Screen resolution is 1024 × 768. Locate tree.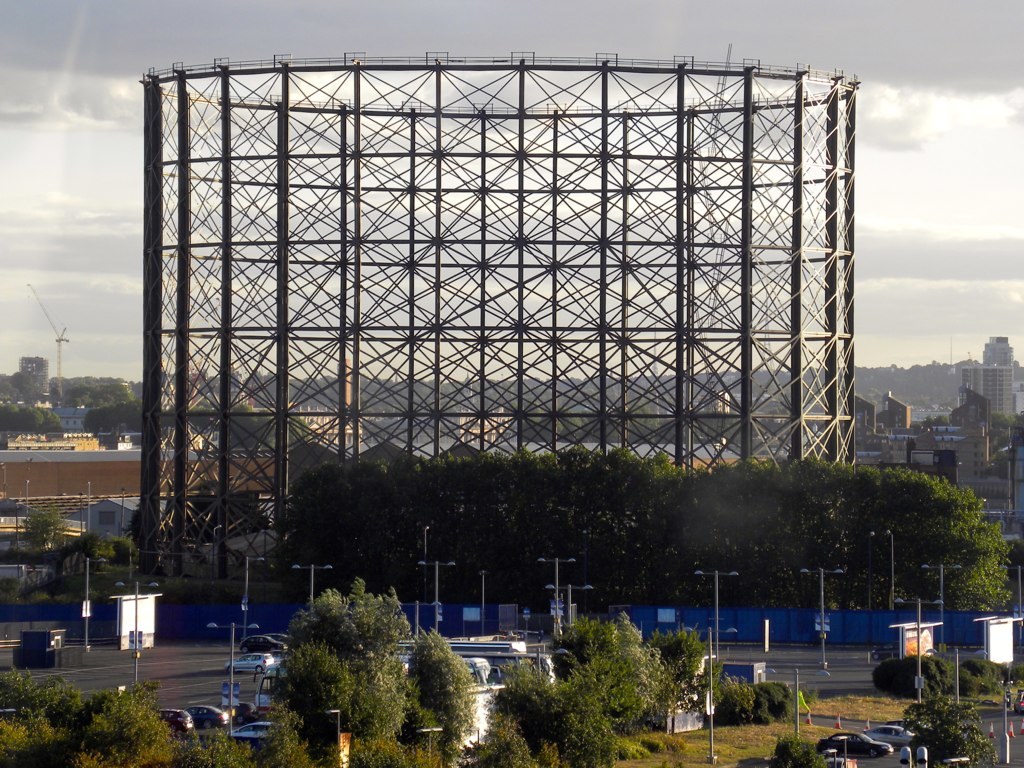
box(9, 511, 60, 543).
